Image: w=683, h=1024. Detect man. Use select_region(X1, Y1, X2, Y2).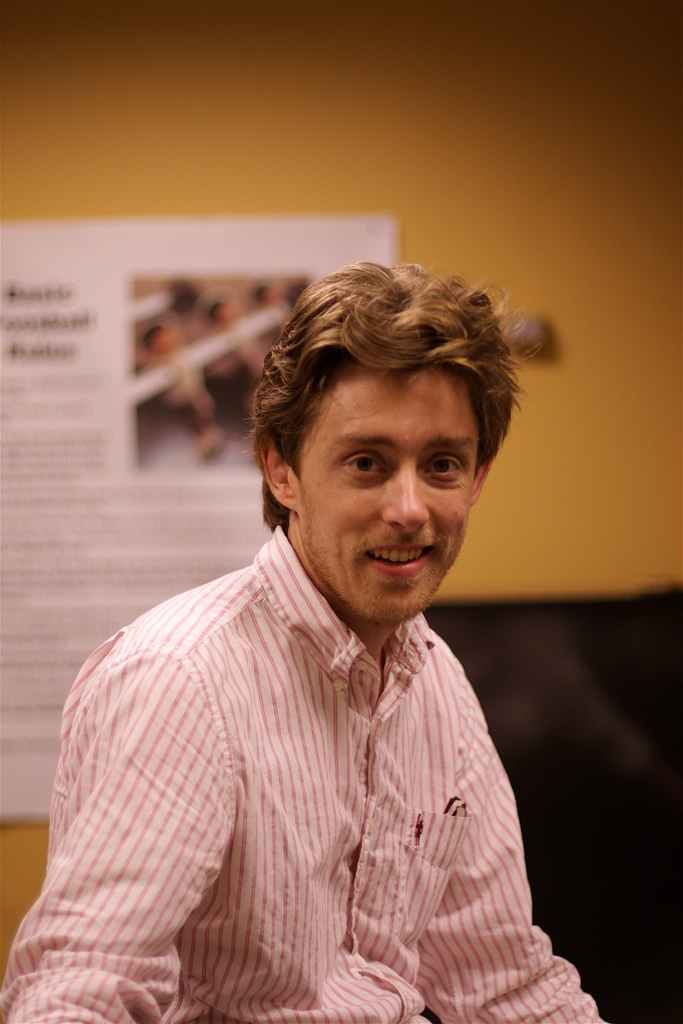
select_region(0, 256, 619, 1023).
